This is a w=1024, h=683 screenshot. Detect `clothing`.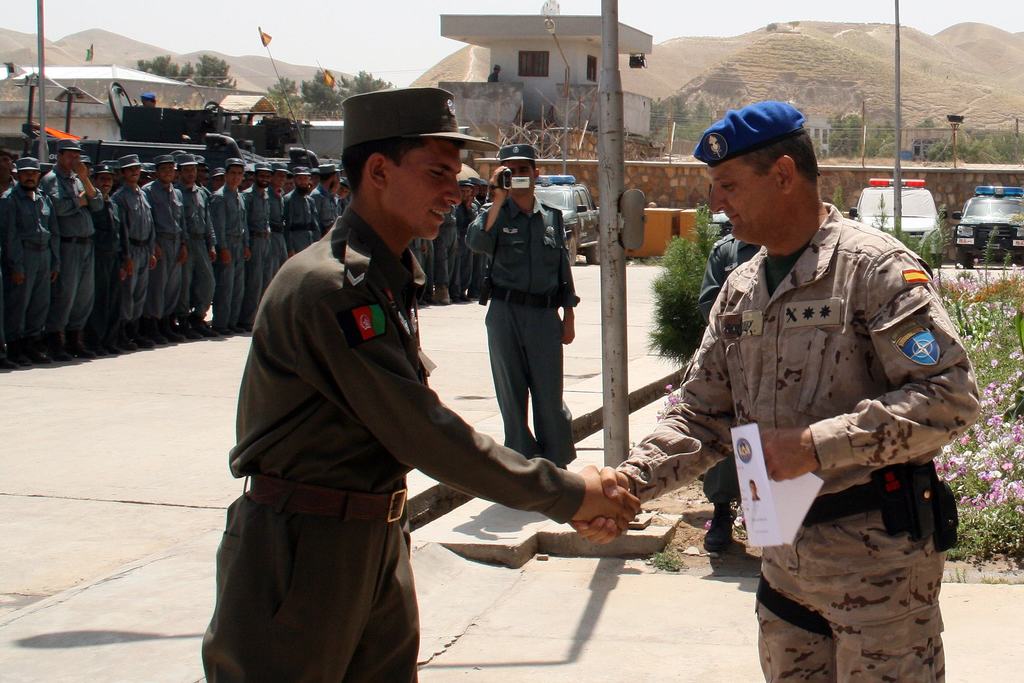
306, 185, 336, 233.
